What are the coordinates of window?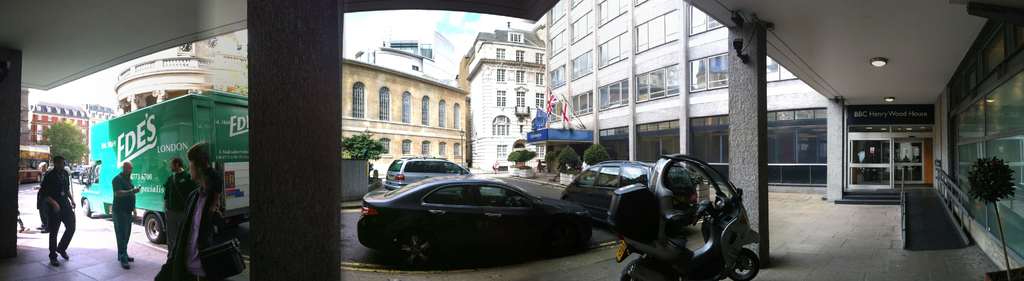
l=532, t=144, r=546, b=156.
